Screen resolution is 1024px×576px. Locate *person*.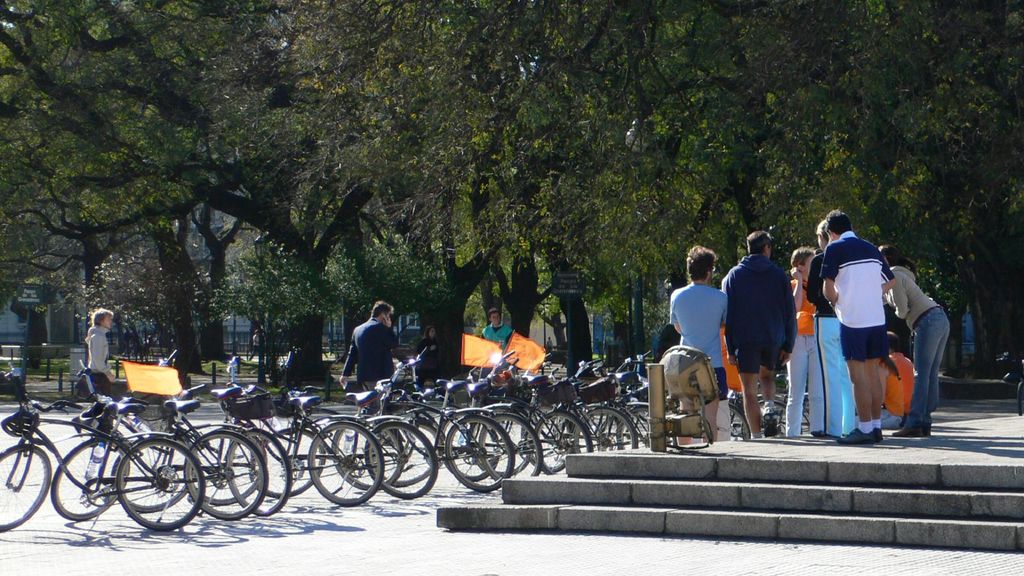
box=[68, 306, 118, 449].
